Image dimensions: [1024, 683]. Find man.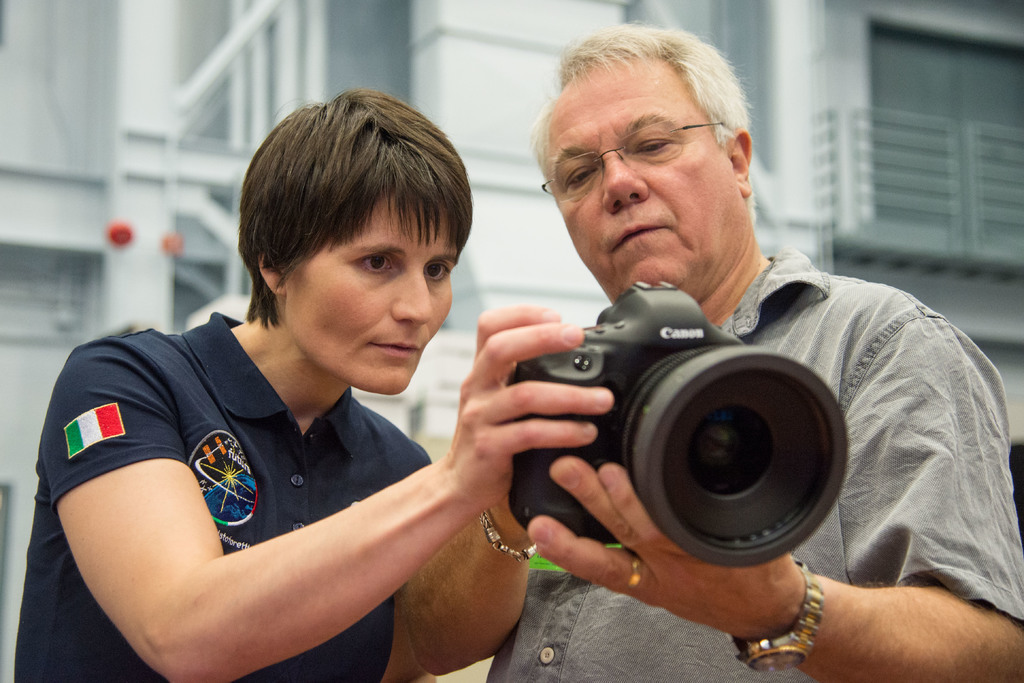
{"left": 485, "top": 20, "right": 1023, "bottom": 682}.
